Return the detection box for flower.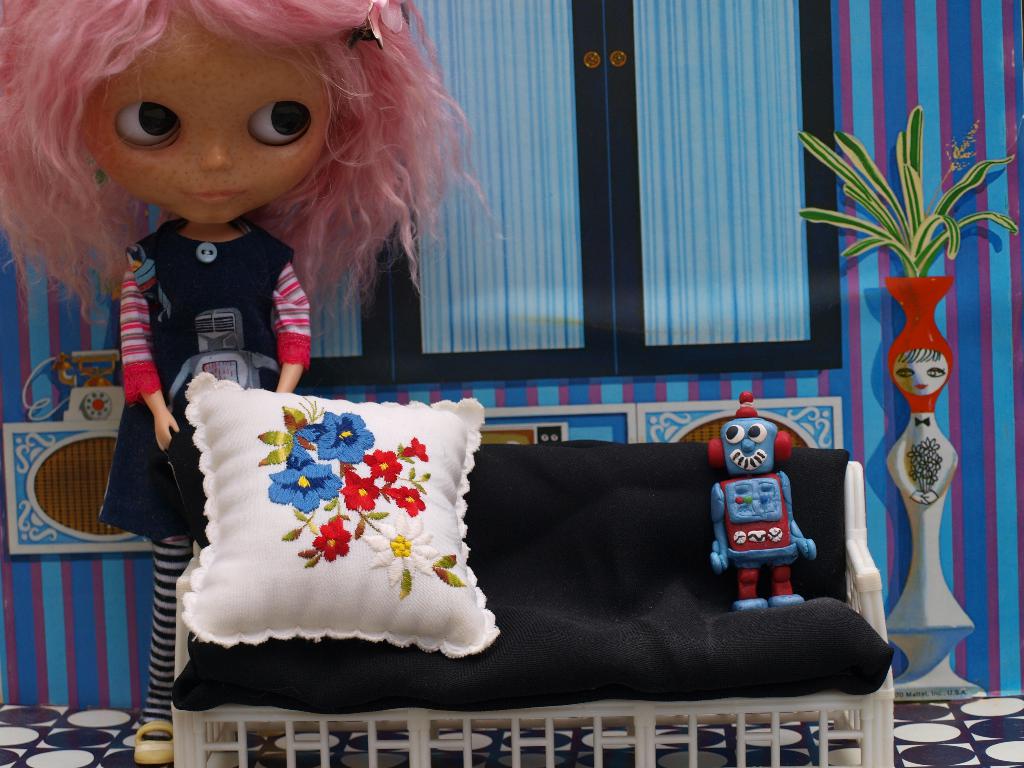
360 448 403 484.
